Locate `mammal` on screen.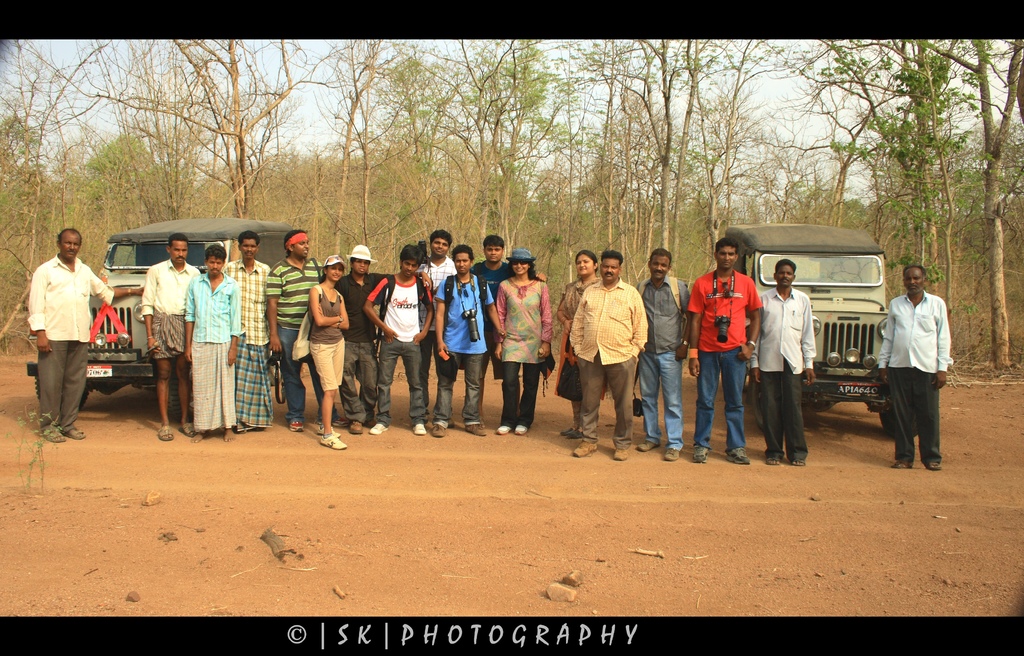
On screen at [476,233,545,422].
